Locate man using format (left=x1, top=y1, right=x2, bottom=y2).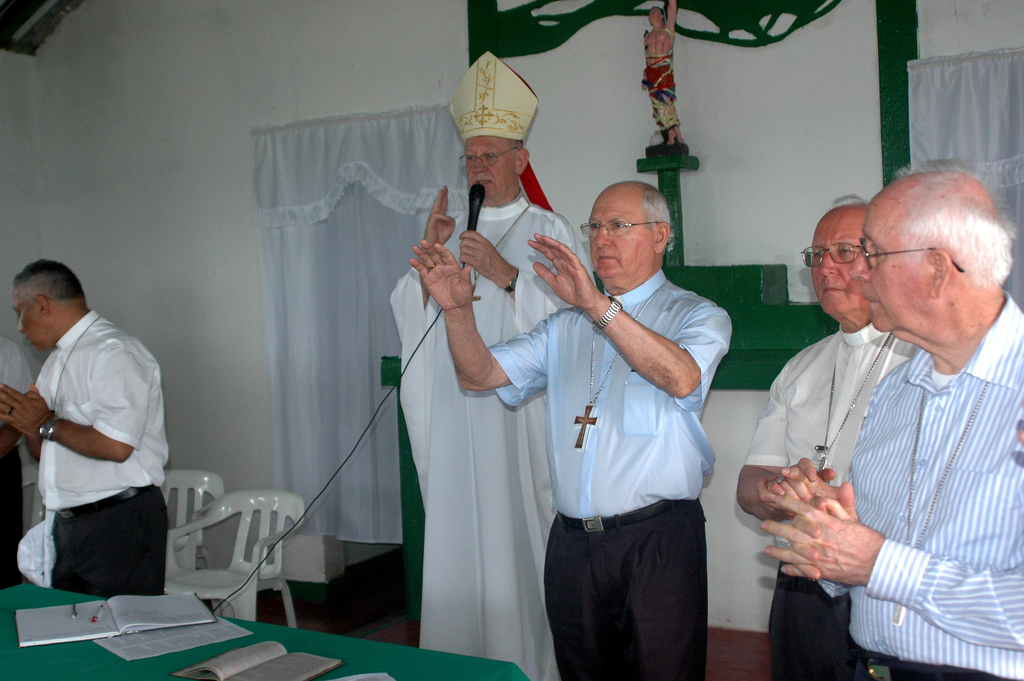
(left=639, top=0, right=685, bottom=146).
